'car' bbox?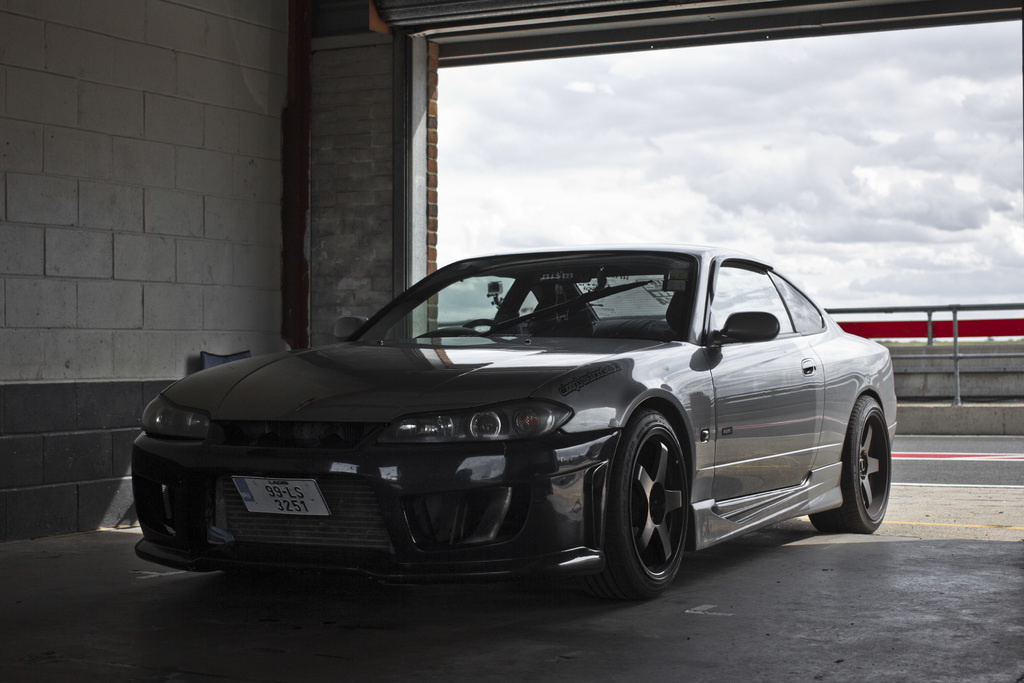
locate(133, 238, 905, 602)
